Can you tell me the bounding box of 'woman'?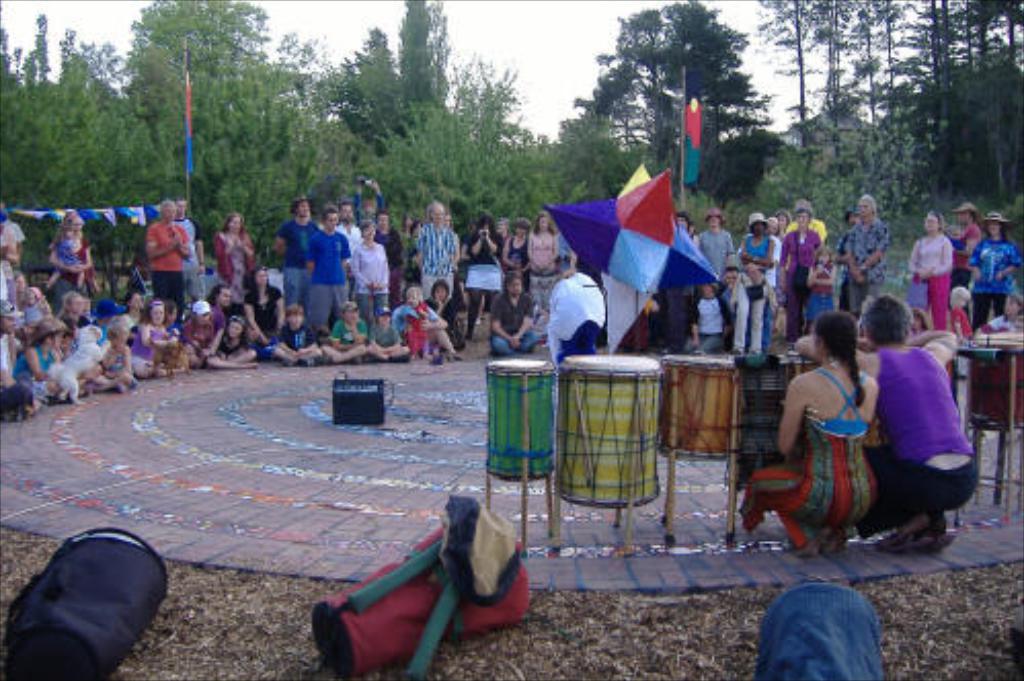
x1=531 y1=211 x2=556 y2=273.
